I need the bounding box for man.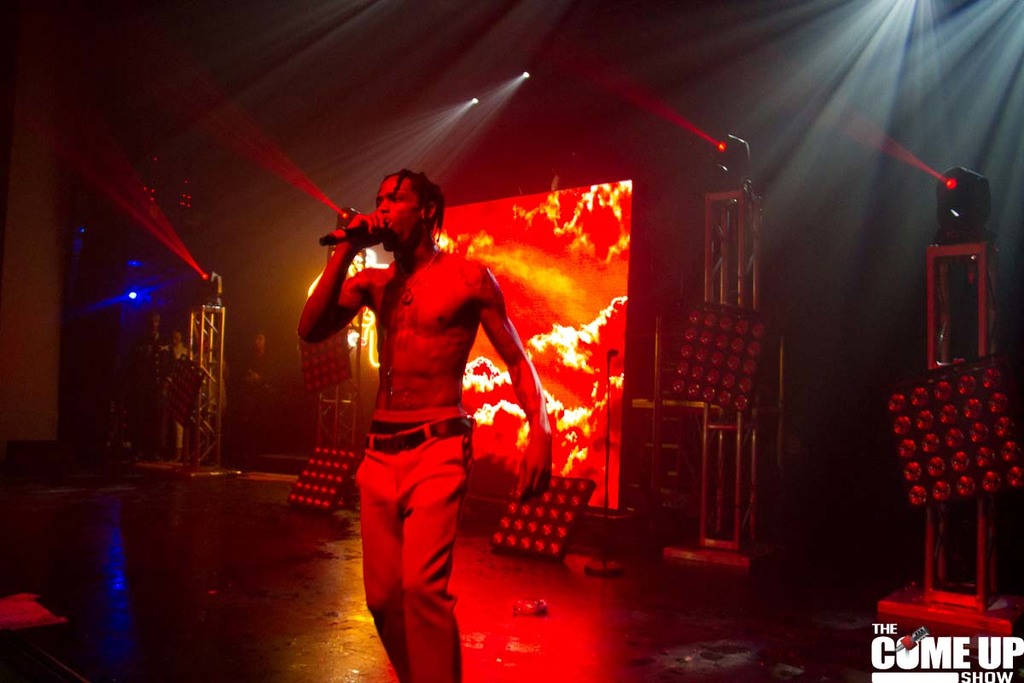
Here it is: pyautogui.locateOnScreen(301, 157, 532, 647).
